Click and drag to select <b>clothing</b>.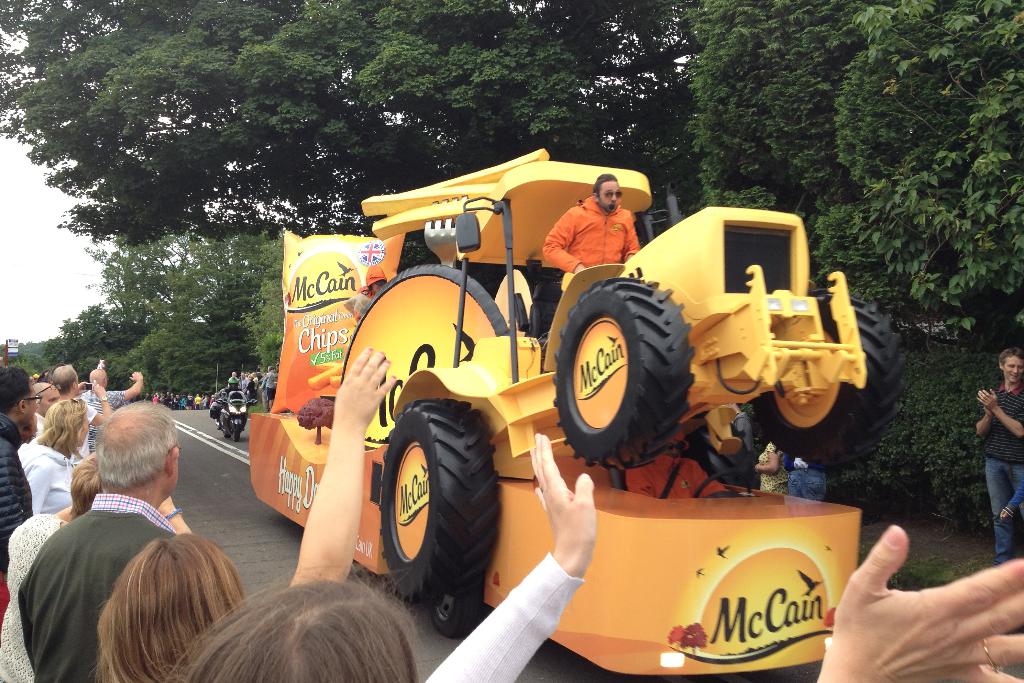
Selection: (left=17, top=493, right=178, bottom=682).
